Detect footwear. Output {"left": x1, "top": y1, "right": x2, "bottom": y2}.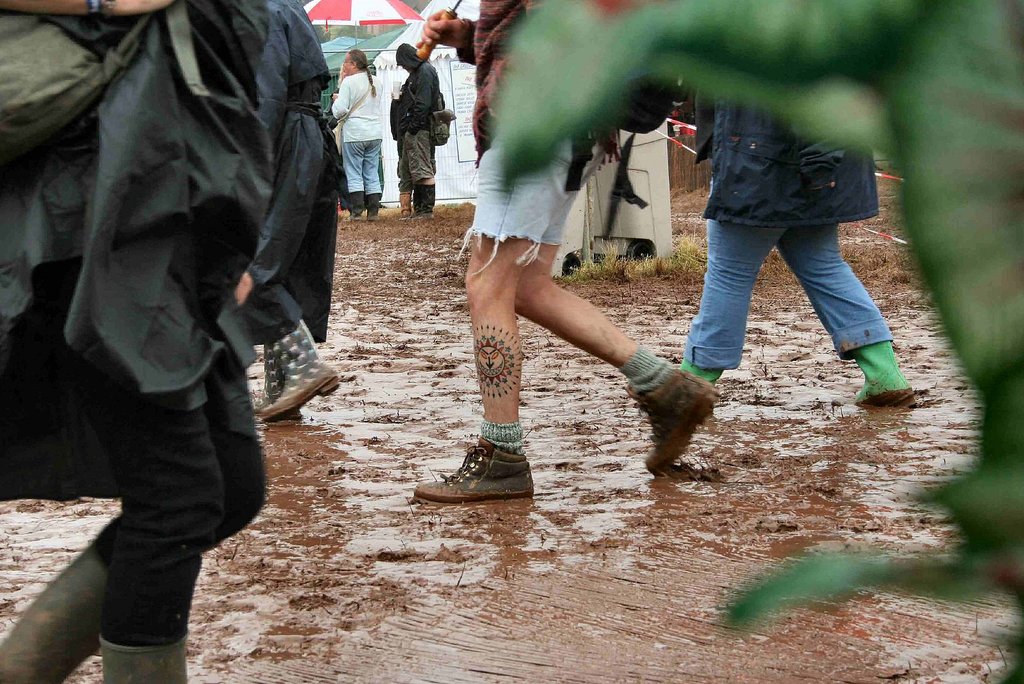
{"left": 347, "top": 195, "right": 382, "bottom": 224}.
